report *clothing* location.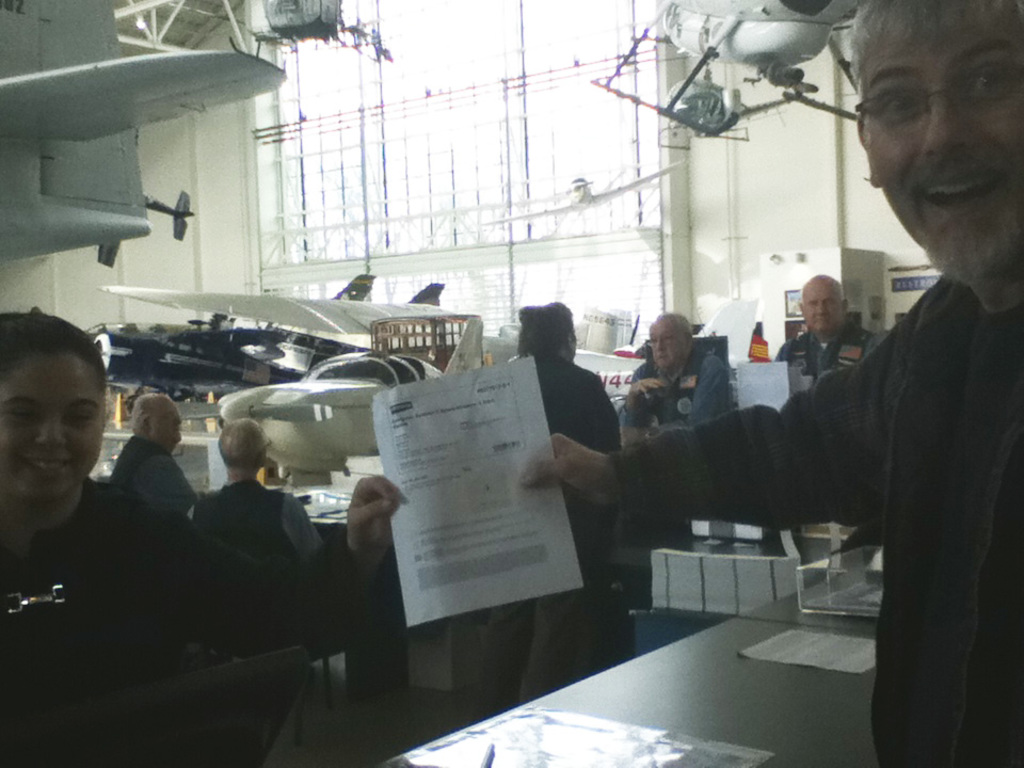
Report: rect(774, 319, 874, 386).
